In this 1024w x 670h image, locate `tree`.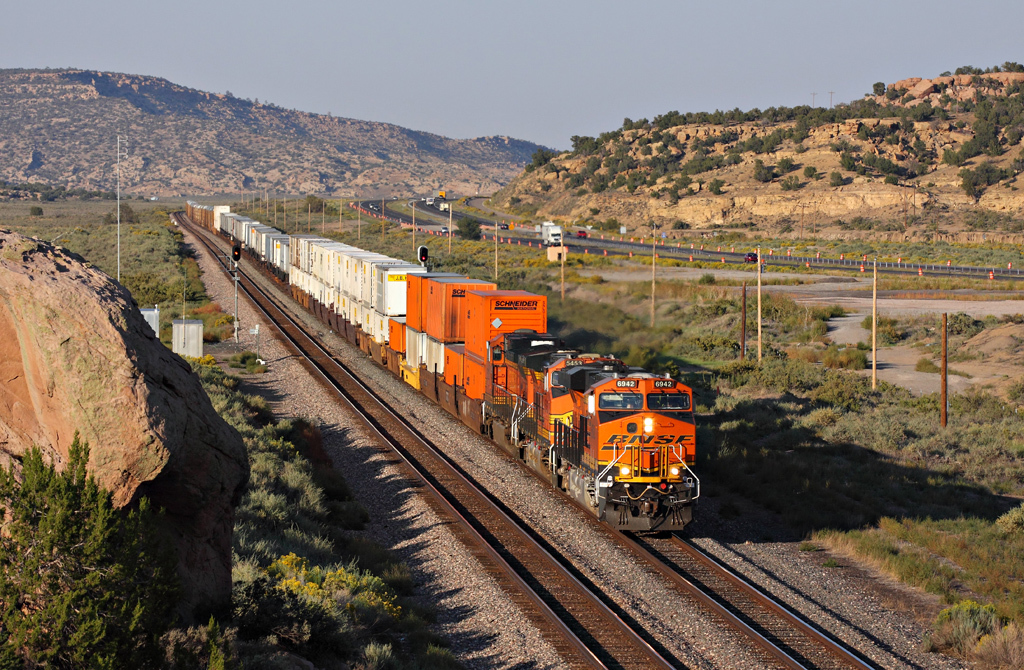
Bounding box: [643, 147, 648, 155].
